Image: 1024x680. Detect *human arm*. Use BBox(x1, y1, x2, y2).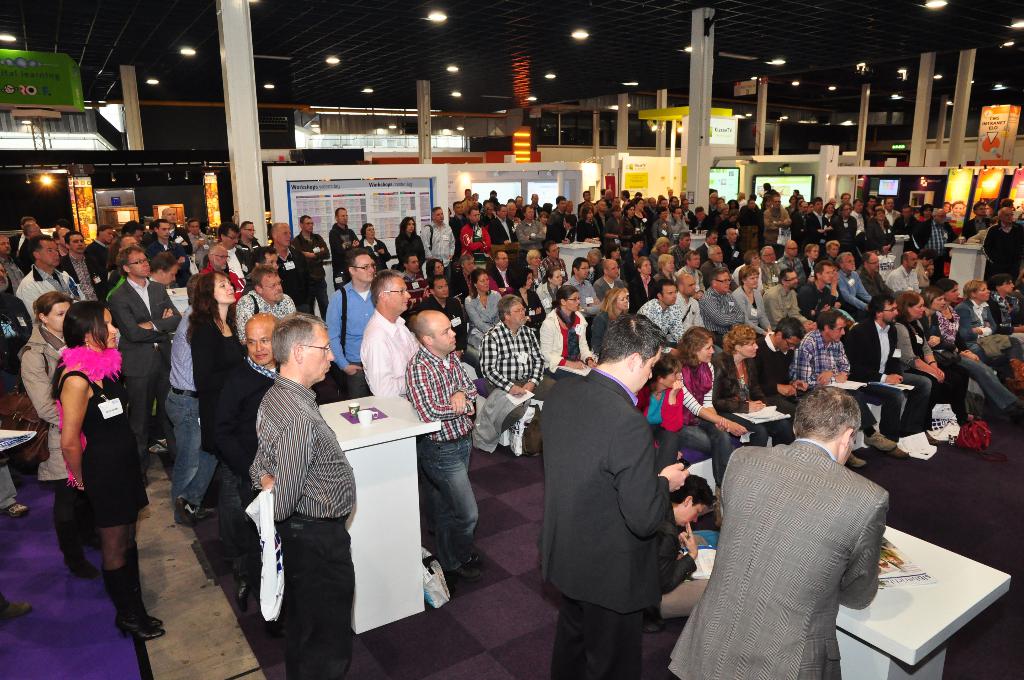
BBox(516, 222, 527, 245).
